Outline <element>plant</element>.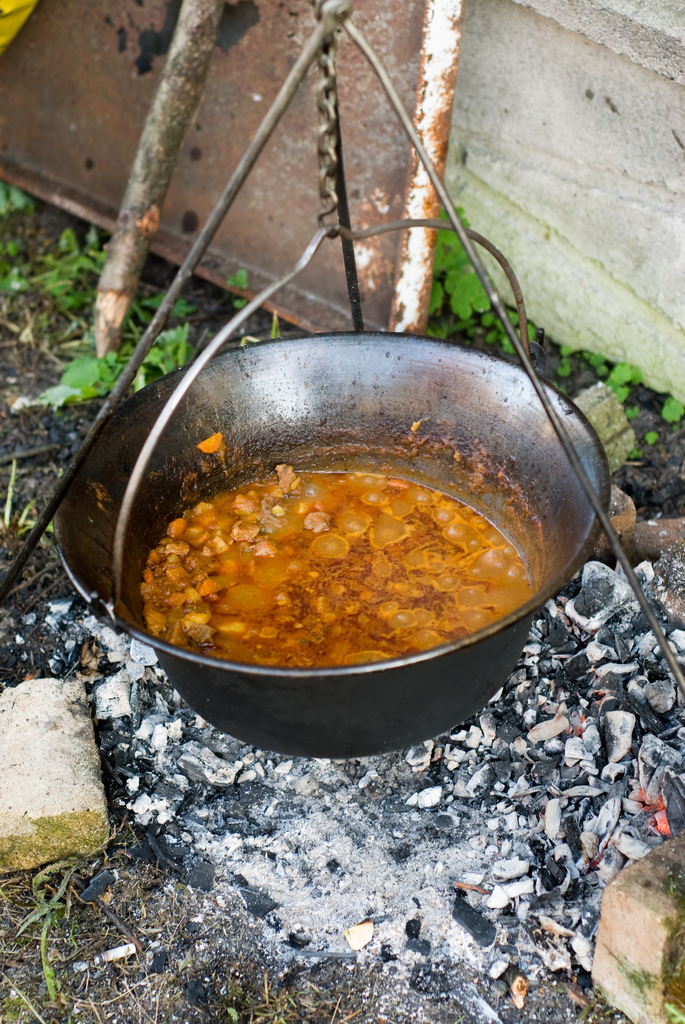
Outline: 636:385:684:456.
